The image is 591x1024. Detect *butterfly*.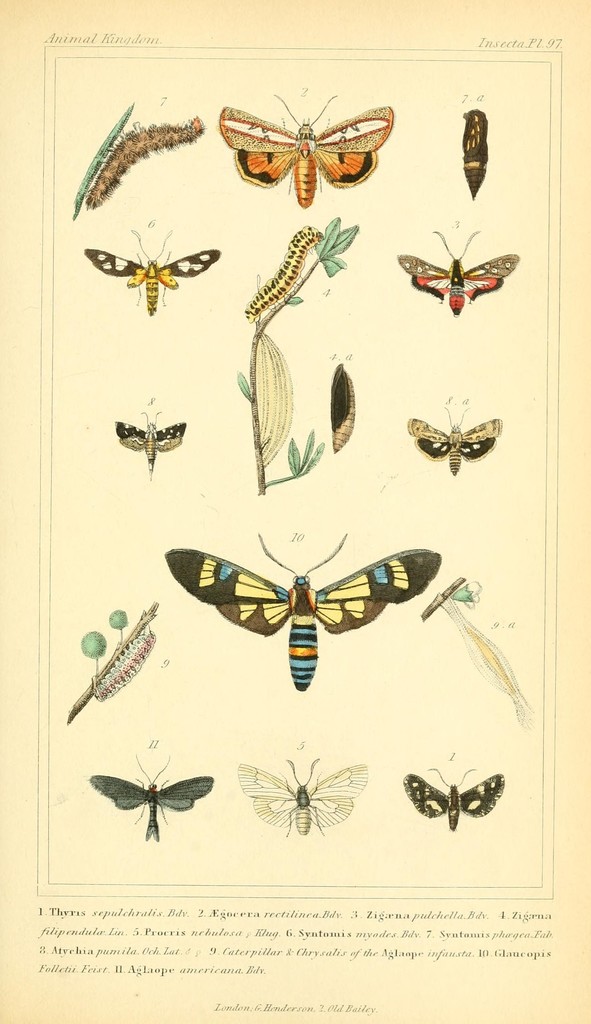
Detection: crop(404, 750, 514, 830).
